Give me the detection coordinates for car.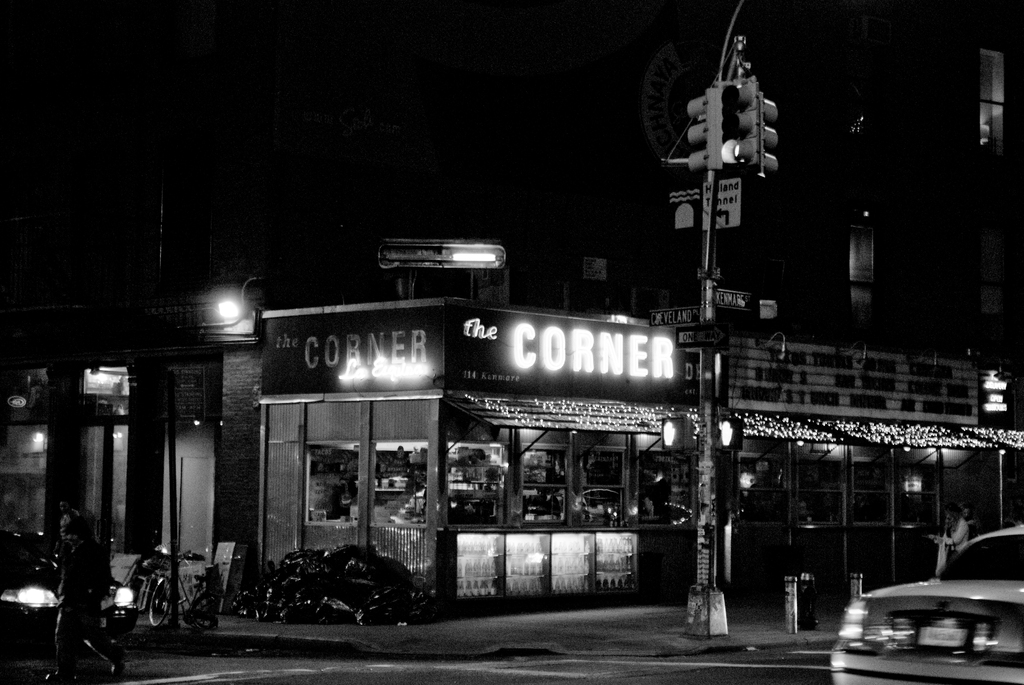
(837, 545, 1014, 672).
